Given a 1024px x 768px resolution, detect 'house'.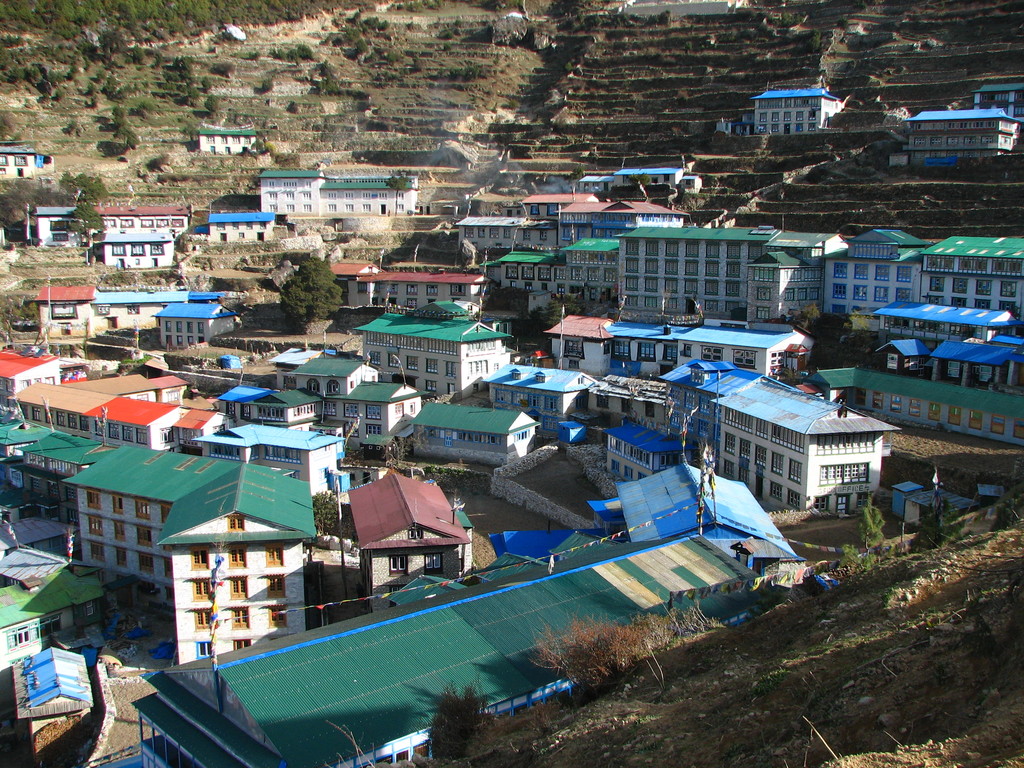
BBox(472, 355, 596, 432).
